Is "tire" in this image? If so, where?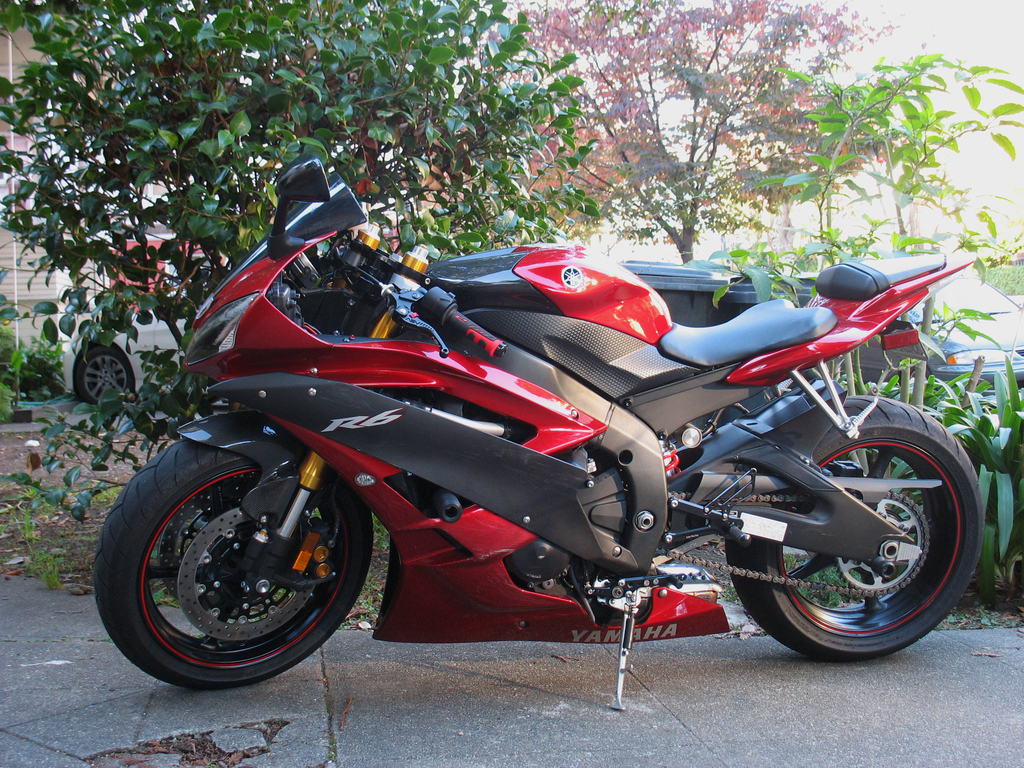
Yes, at <box>90,418,378,683</box>.
